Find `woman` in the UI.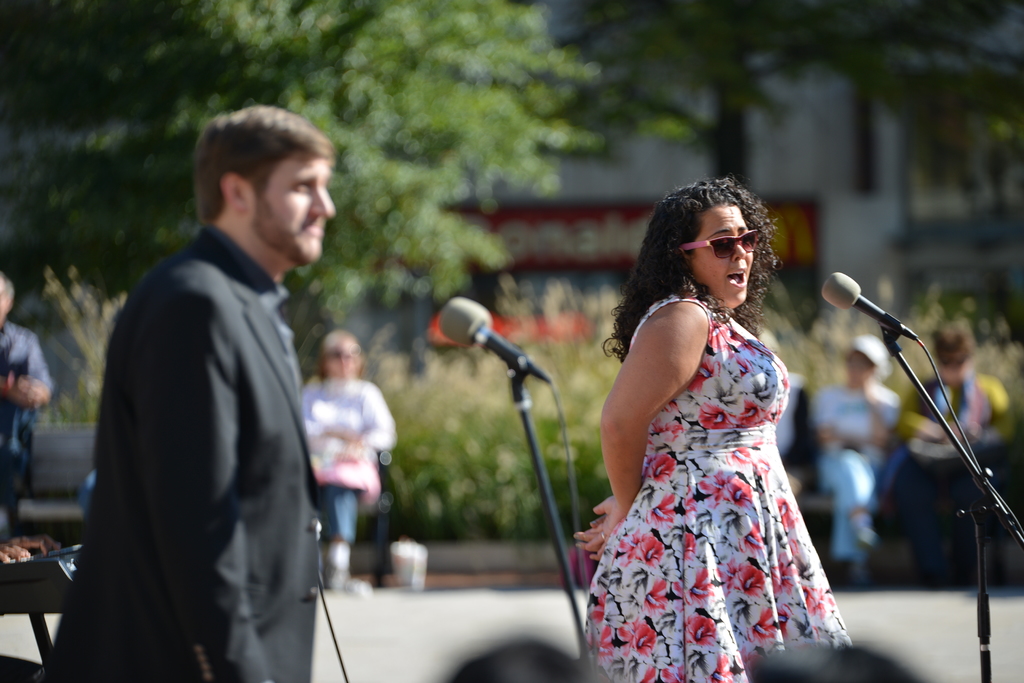
UI element at [left=579, top=176, right=854, bottom=682].
